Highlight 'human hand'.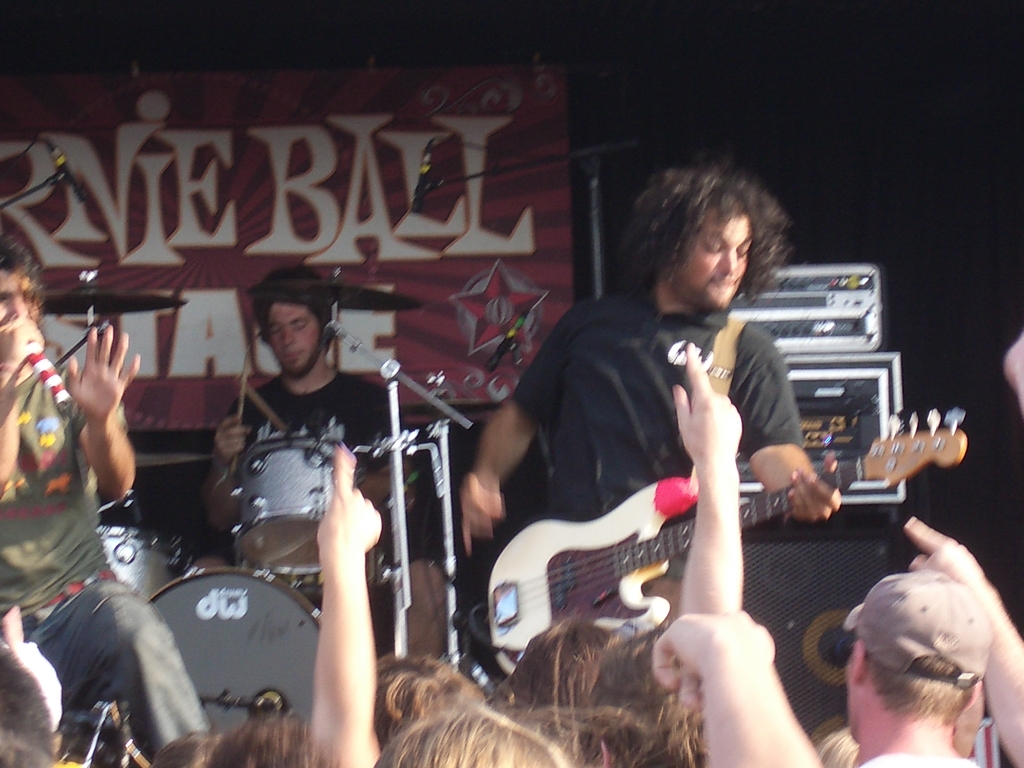
Highlighted region: crop(214, 414, 253, 467).
